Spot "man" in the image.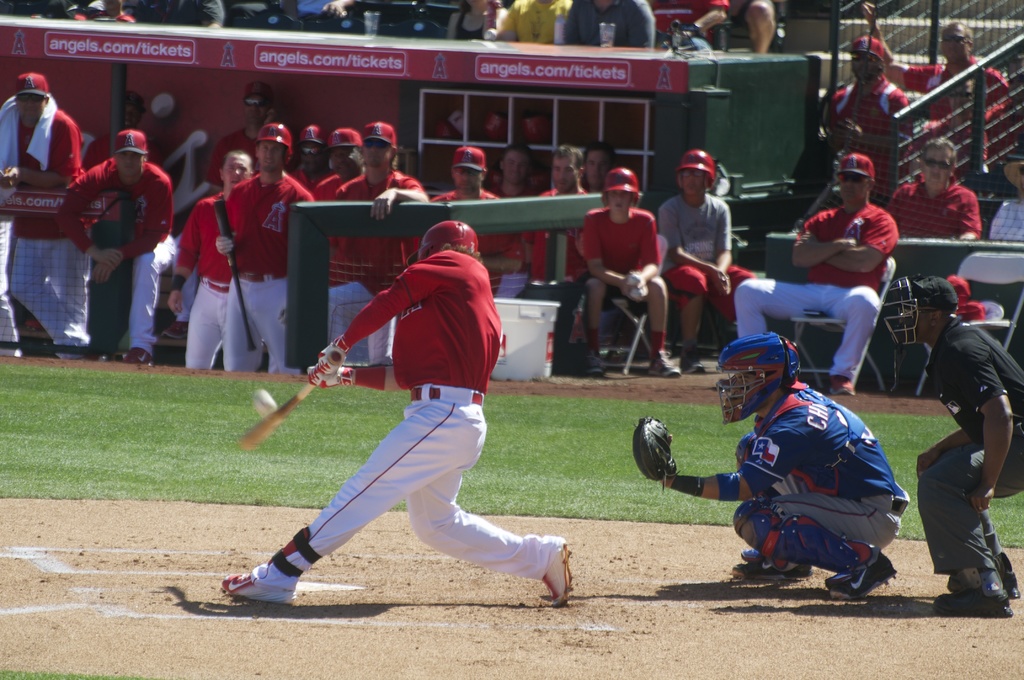
"man" found at (215,120,316,380).
